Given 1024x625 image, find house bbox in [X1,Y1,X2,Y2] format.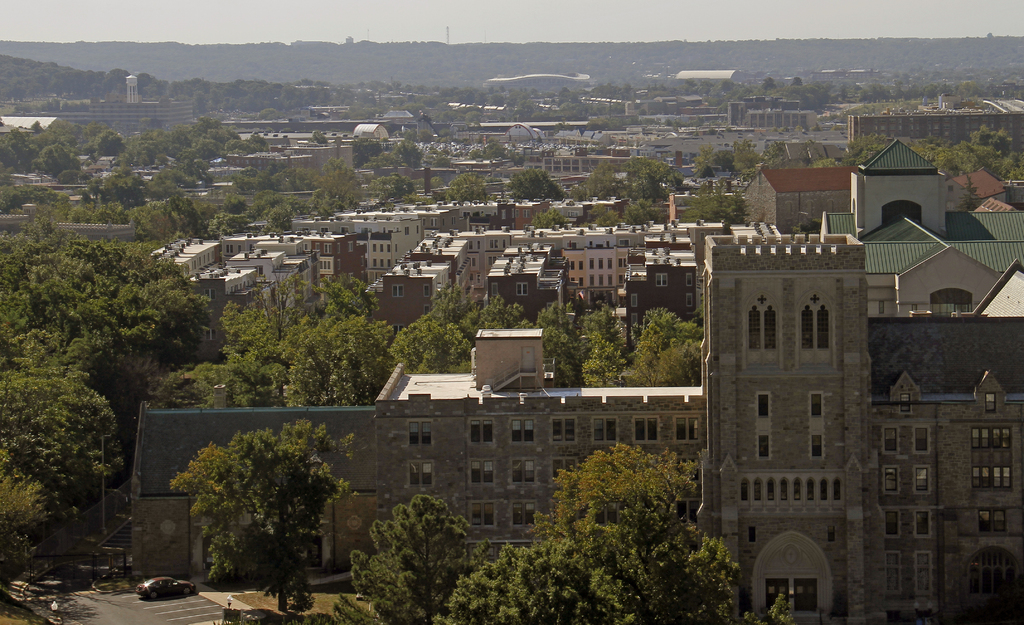
[125,75,139,106].
